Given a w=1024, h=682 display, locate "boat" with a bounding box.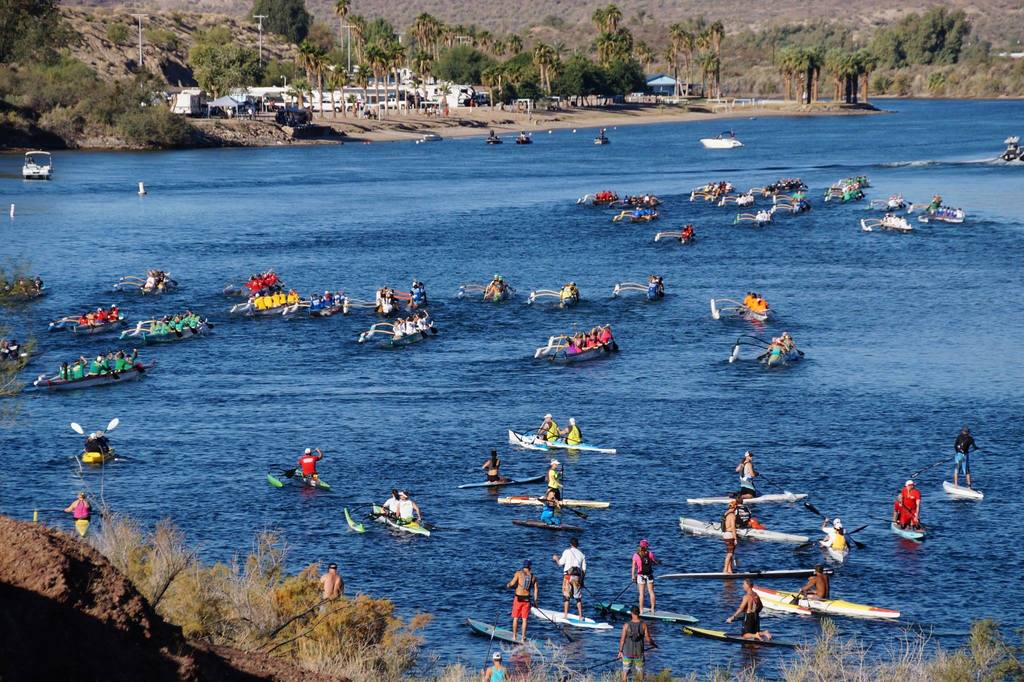
Located: pyautogui.locateOnScreen(648, 226, 694, 240).
